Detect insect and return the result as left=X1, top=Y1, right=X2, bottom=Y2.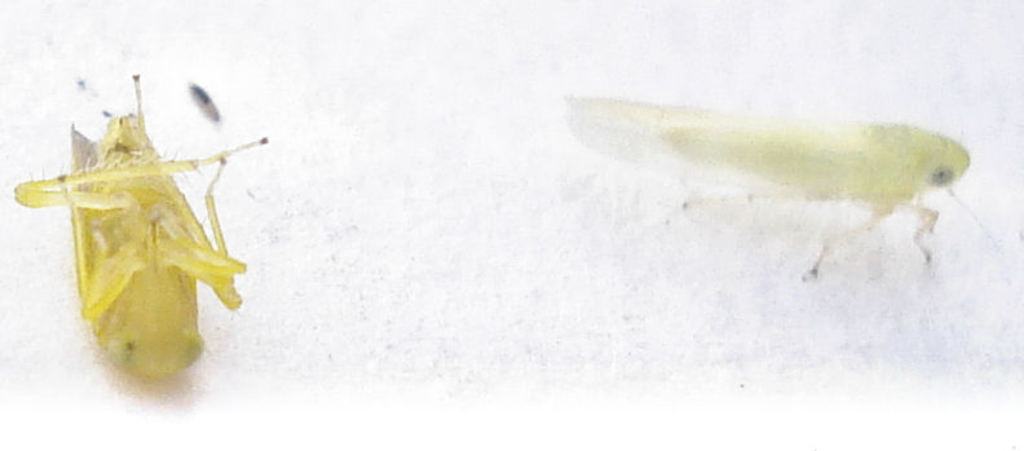
left=560, top=106, right=975, bottom=282.
